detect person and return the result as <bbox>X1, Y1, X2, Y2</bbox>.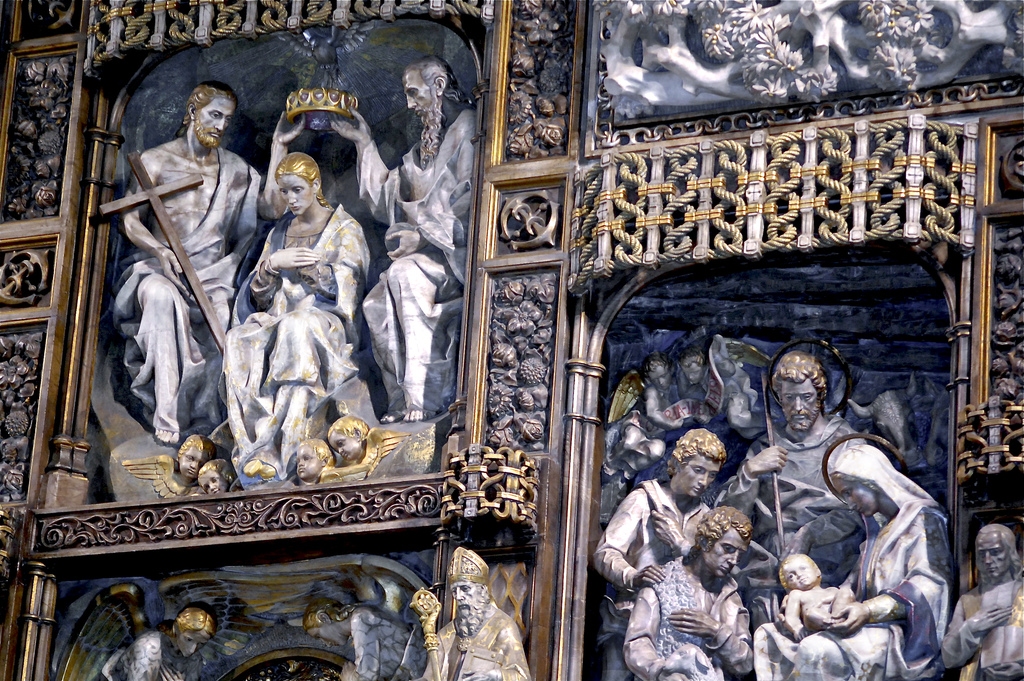
<bbox>623, 502, 760, 680</bbox>.
